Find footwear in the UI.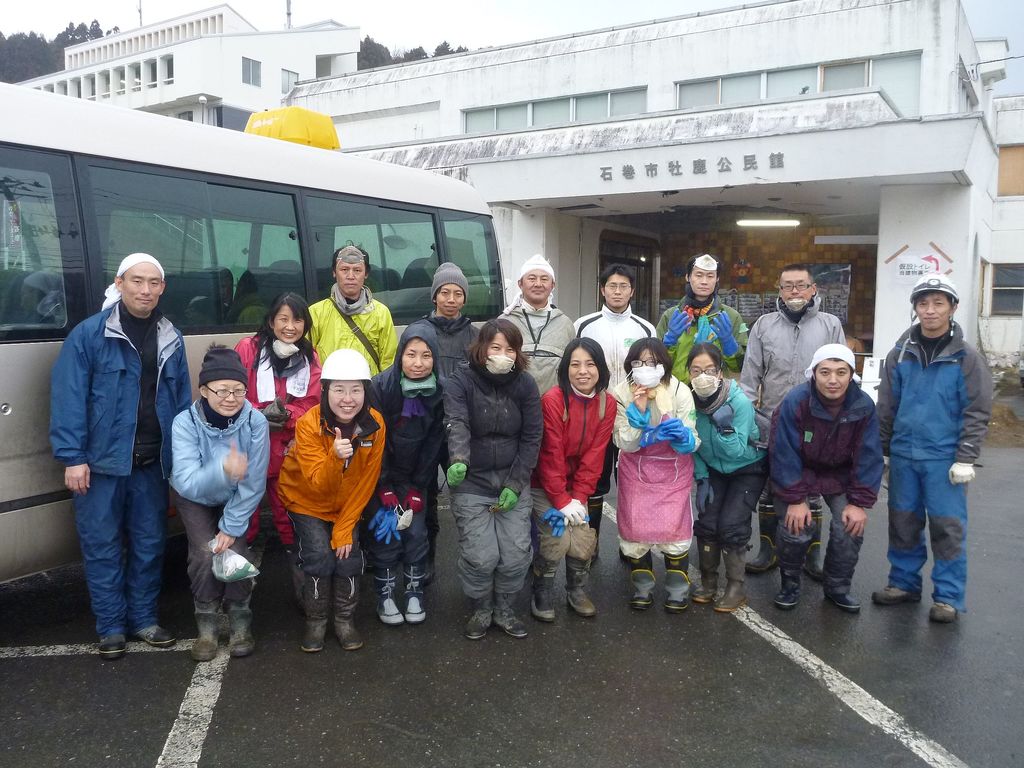
UI element at Rect(464, 591, 494, 641).
